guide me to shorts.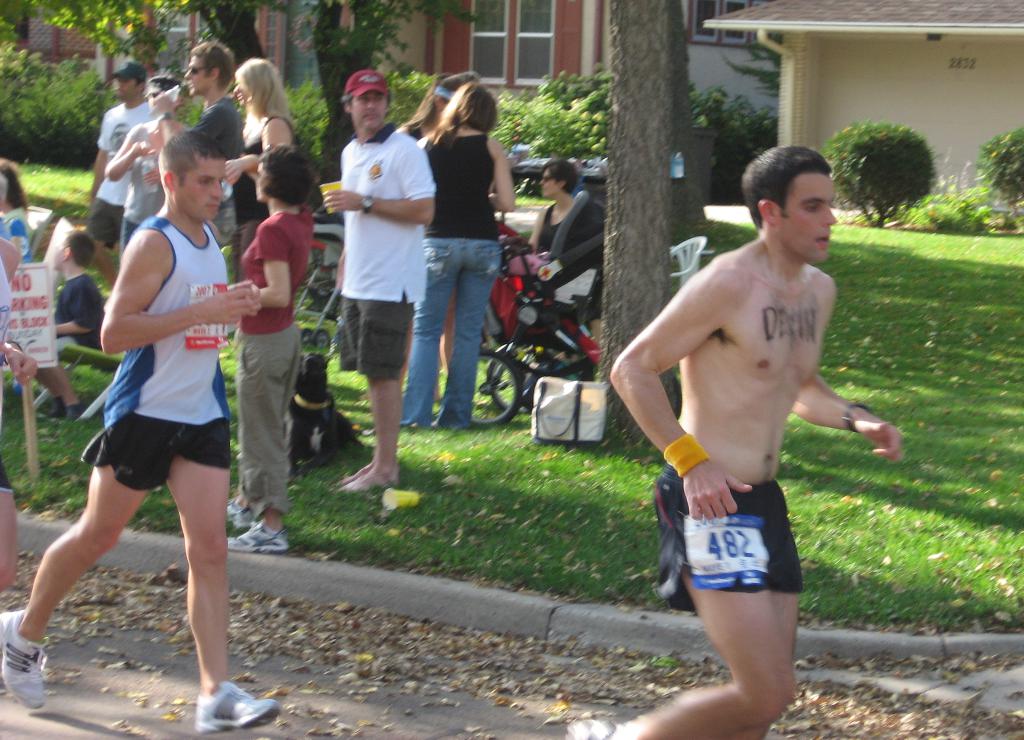
Guidance: bbox=[119, 215, 148, 254].
